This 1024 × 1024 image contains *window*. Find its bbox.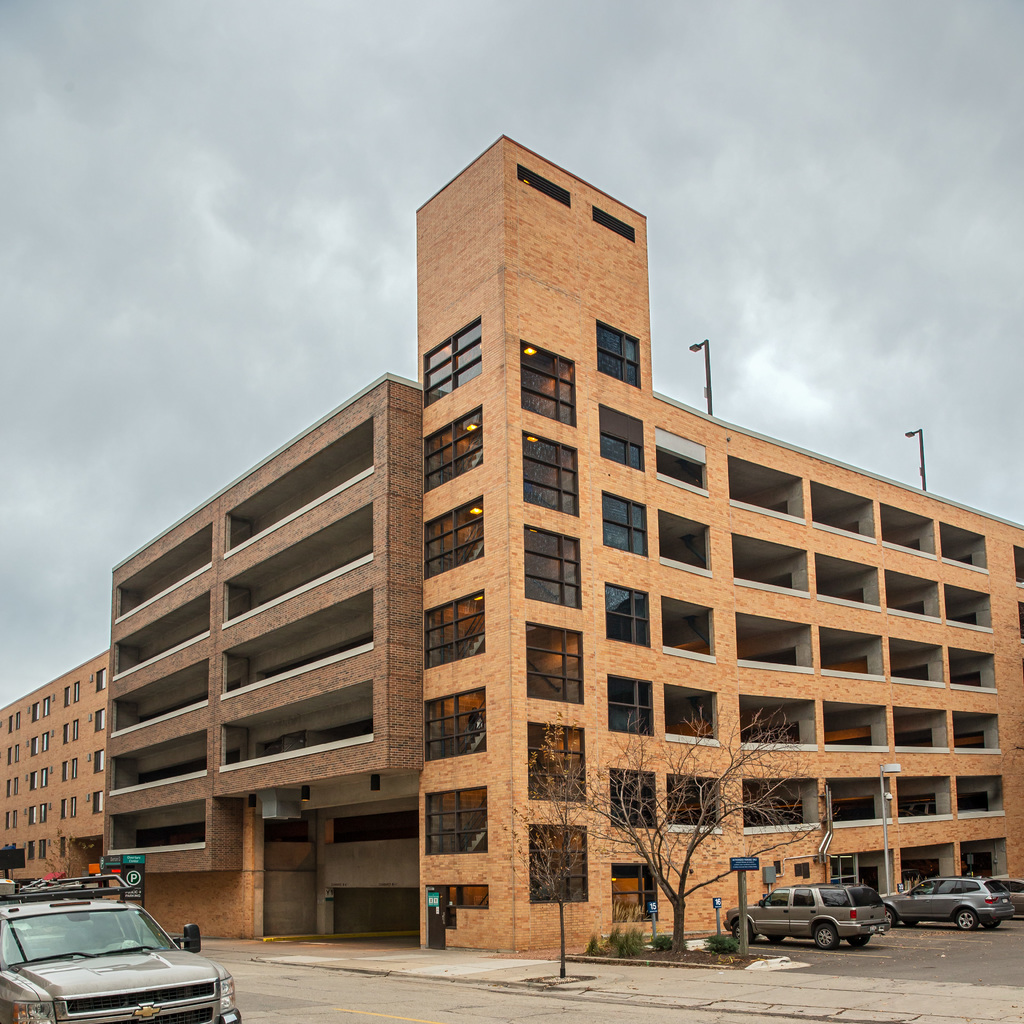
locate(27, 807, 34, 826).
